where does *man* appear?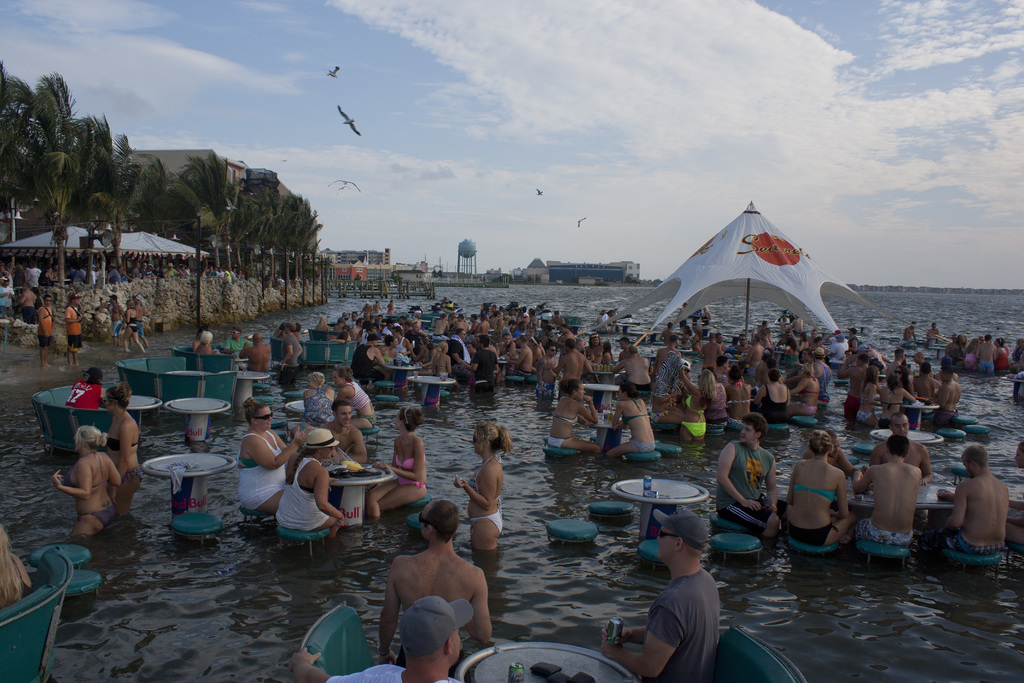
Appears at [380, 495, 496, 657].
